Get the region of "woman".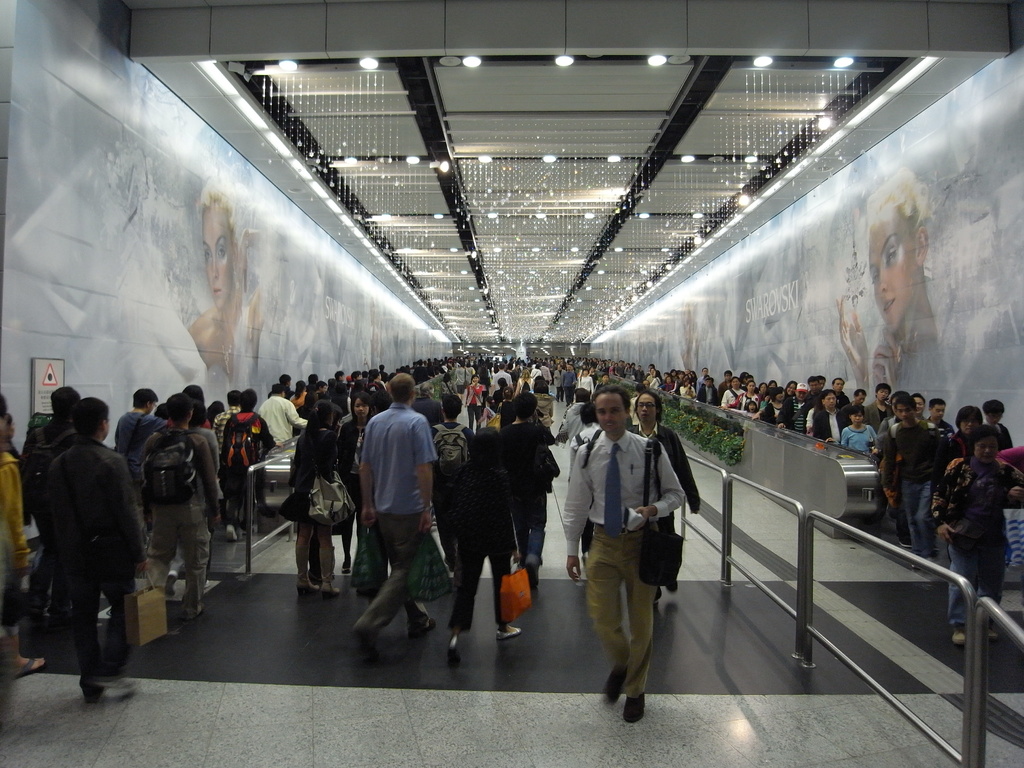
locate(829, 408, 877, 452).
